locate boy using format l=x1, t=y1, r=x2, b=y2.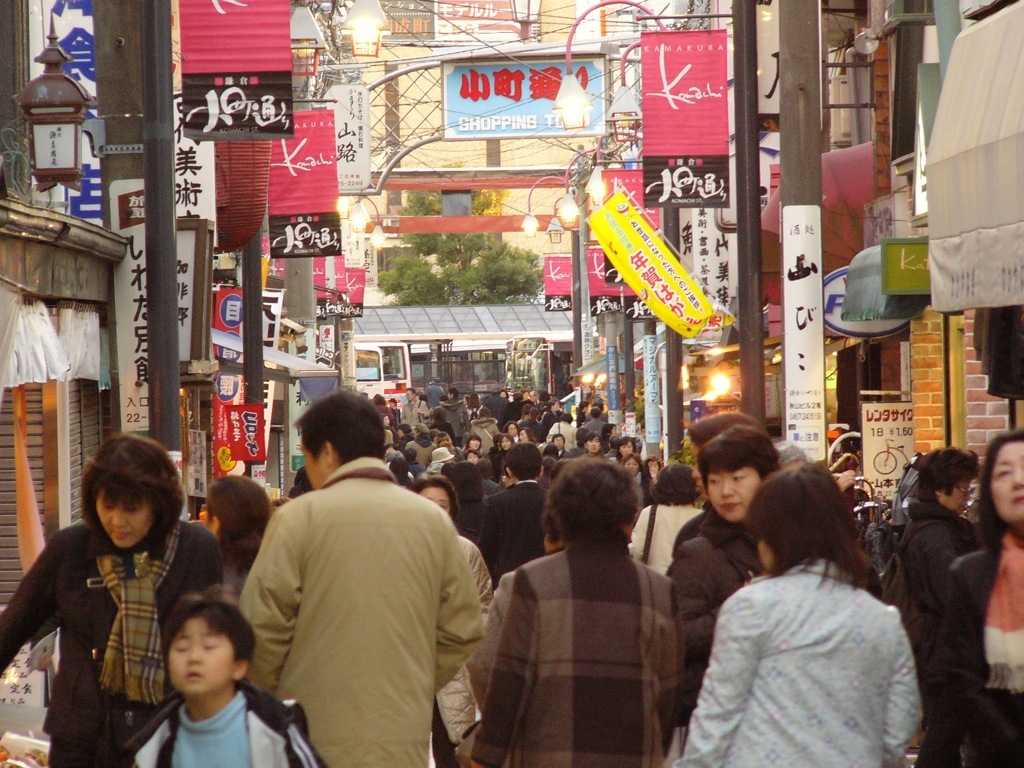
l=115, t=603, r=286, b=767.
